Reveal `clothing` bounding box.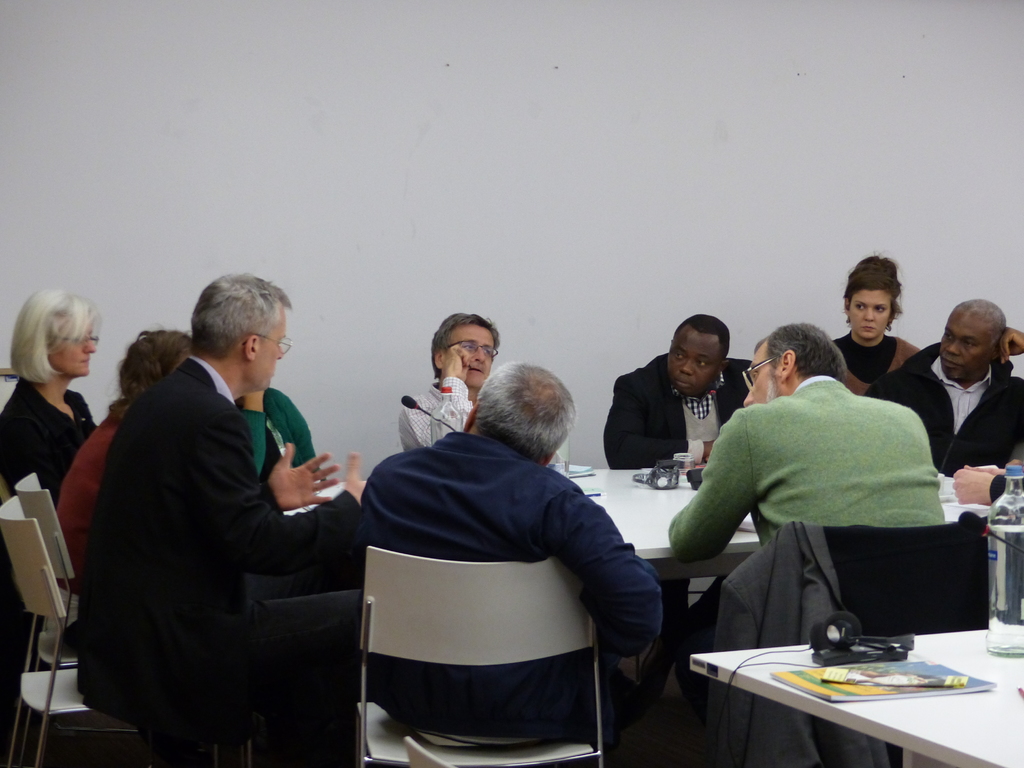
Revealed: box=[392, 368, 577, 463].
